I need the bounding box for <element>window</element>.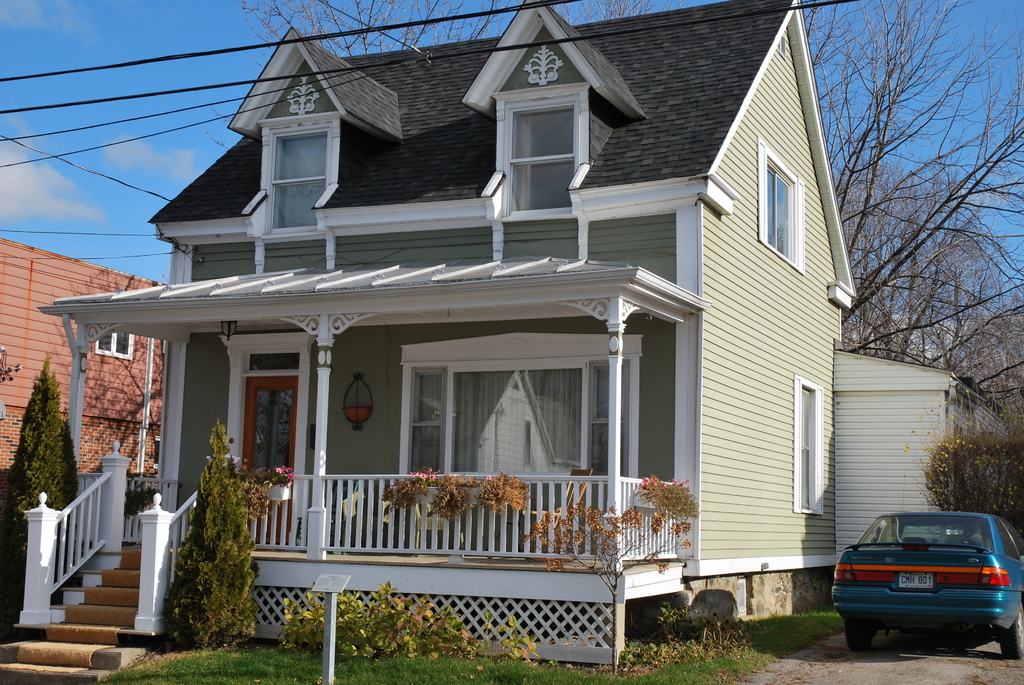
Here it is: <region>797, 386, 825, 511</region>.
